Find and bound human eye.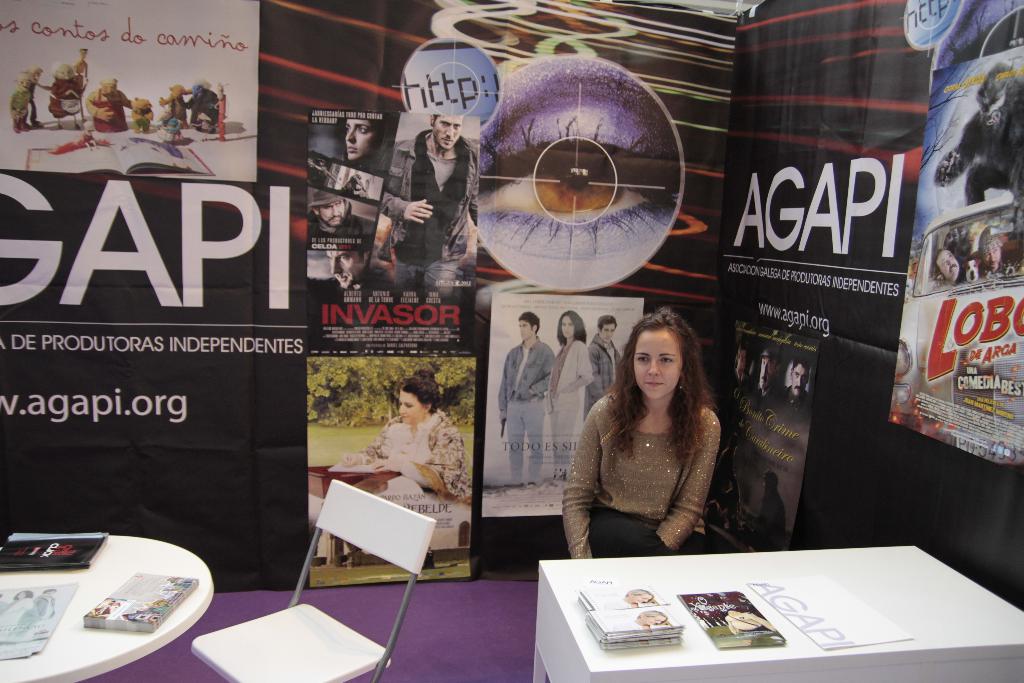
Bound: crop(522, 322, 528, 327).
